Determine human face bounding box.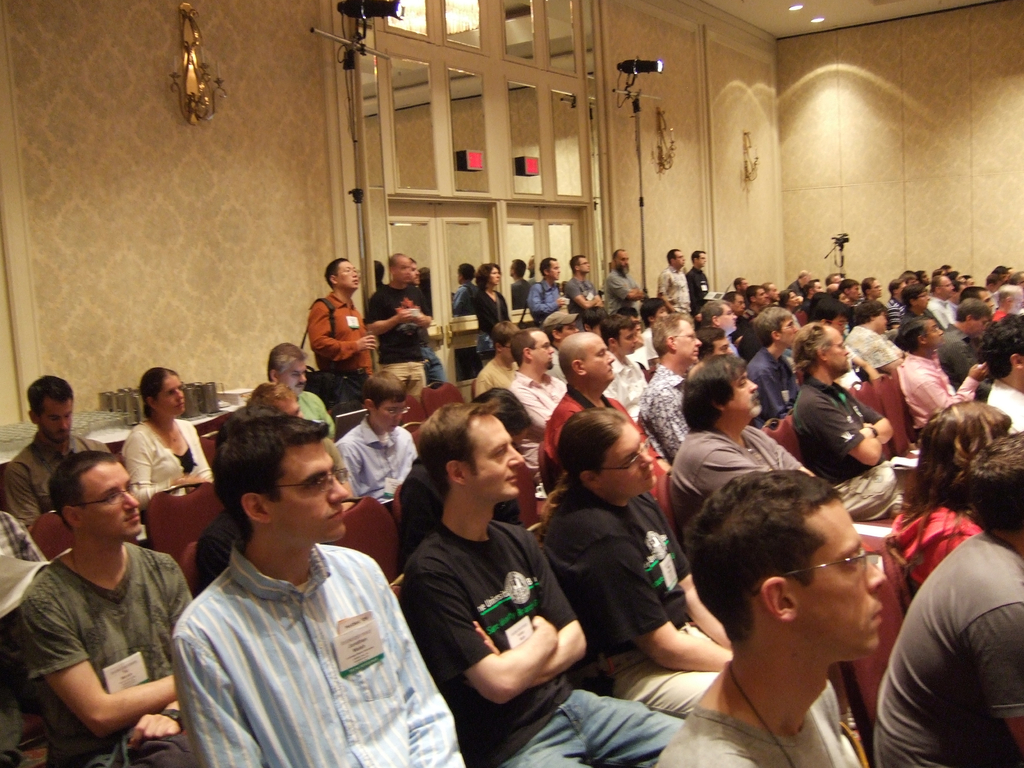
Determined: Rect(81, 465, 141, 541).
